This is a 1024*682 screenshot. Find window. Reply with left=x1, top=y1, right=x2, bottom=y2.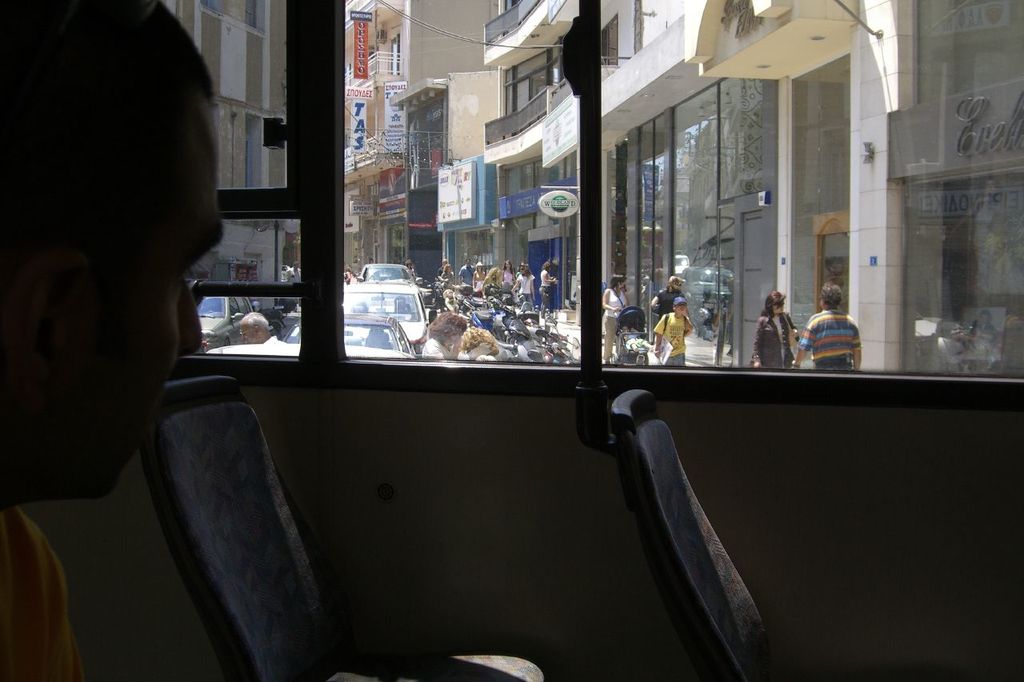
left=160, top=2, right=298, bottom=355.
